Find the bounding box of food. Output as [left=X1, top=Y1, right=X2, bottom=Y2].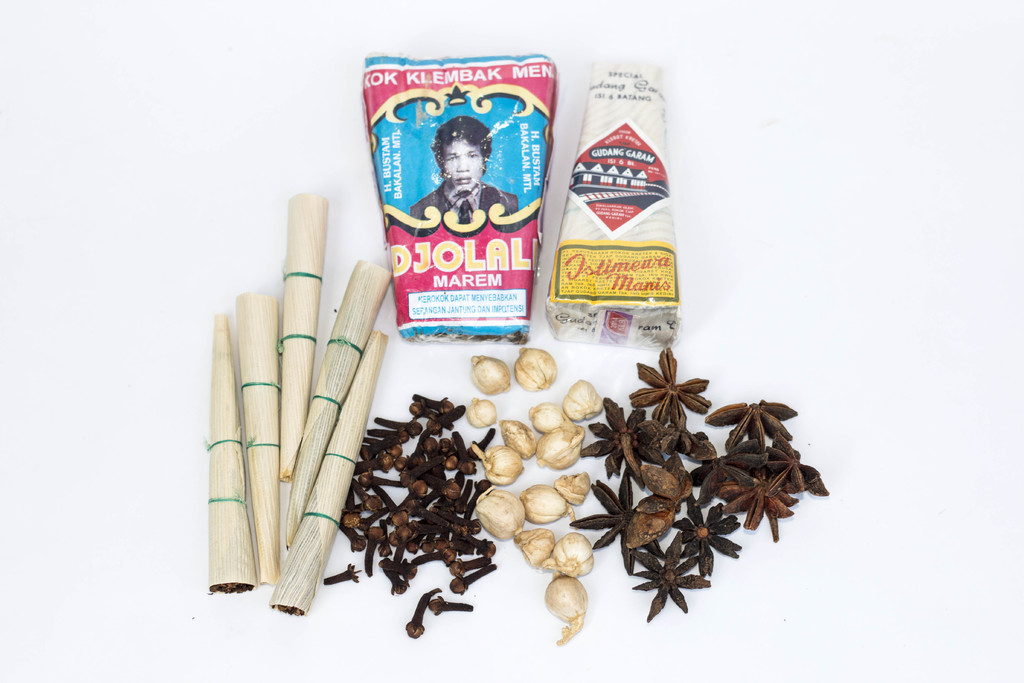
[left=516, top=524, right=556, bottom=569].
